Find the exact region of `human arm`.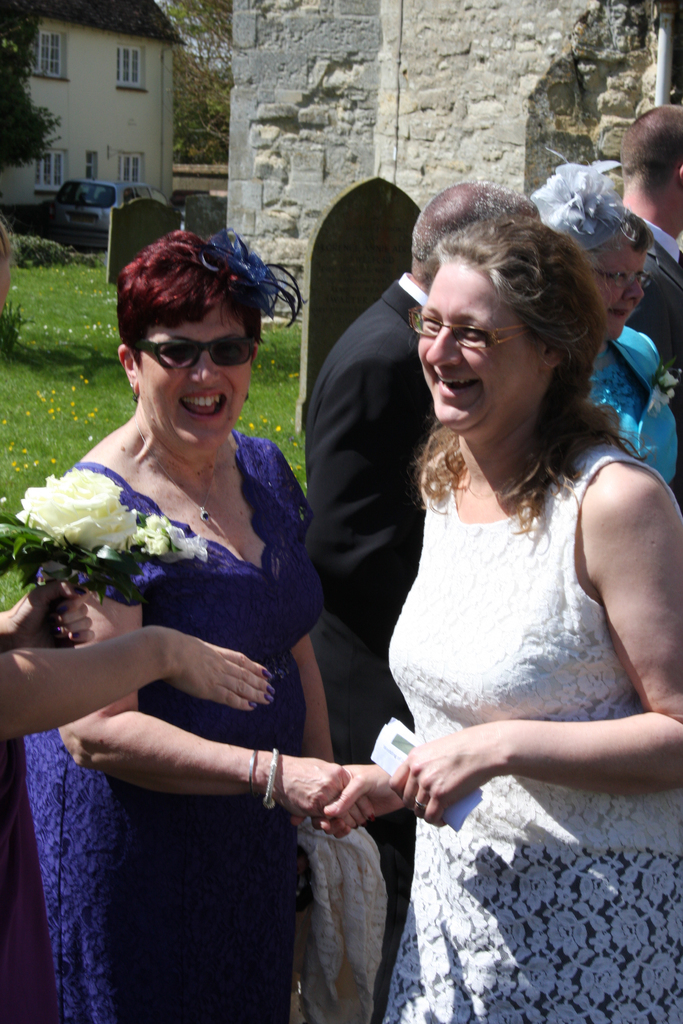
Exact region: locate(0, 619, 279, 739).
